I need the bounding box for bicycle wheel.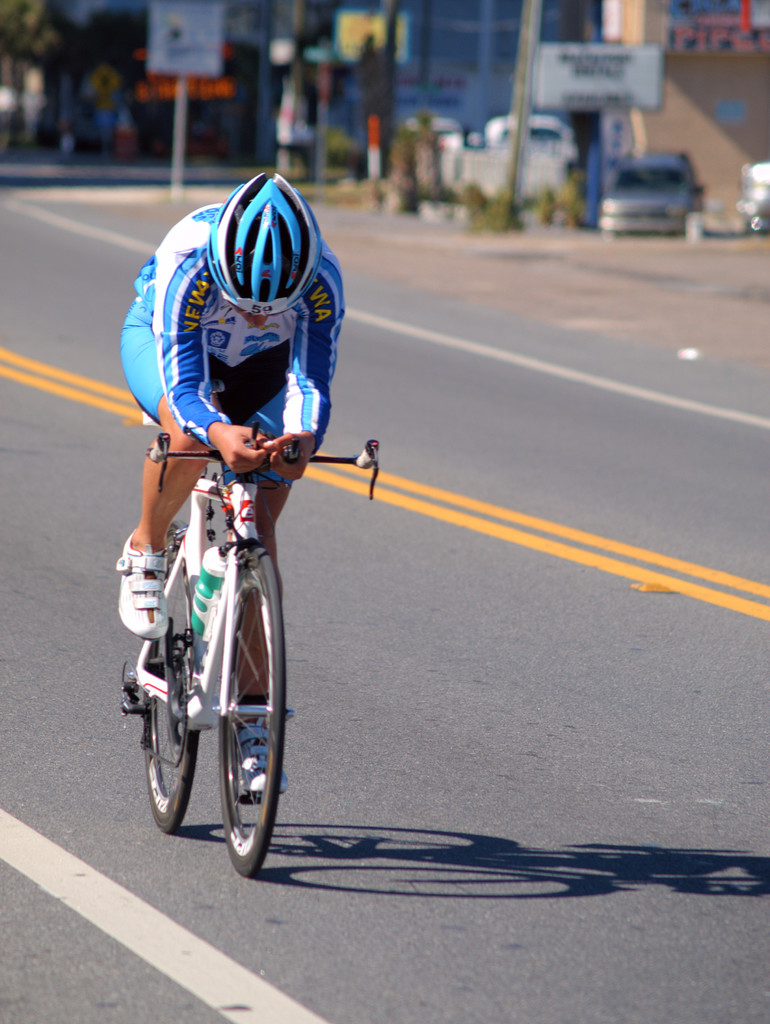
Here it is: crop(139, 522, 186, 833).
